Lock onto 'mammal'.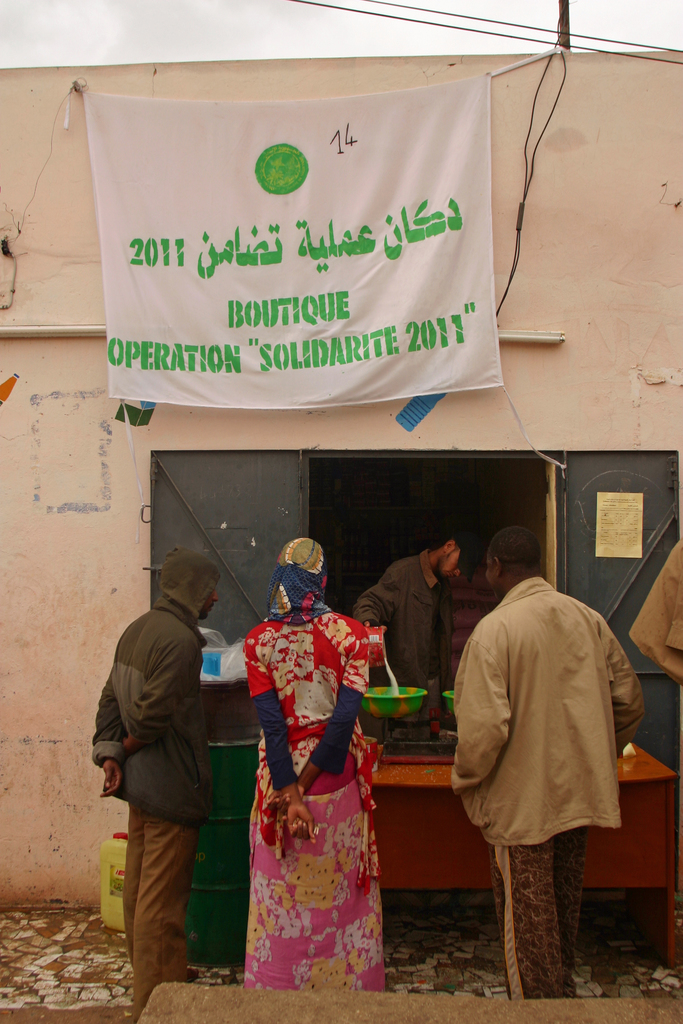
Locked: {"left": 352, "top": 520, "right": 480, "bottom": 721}.
